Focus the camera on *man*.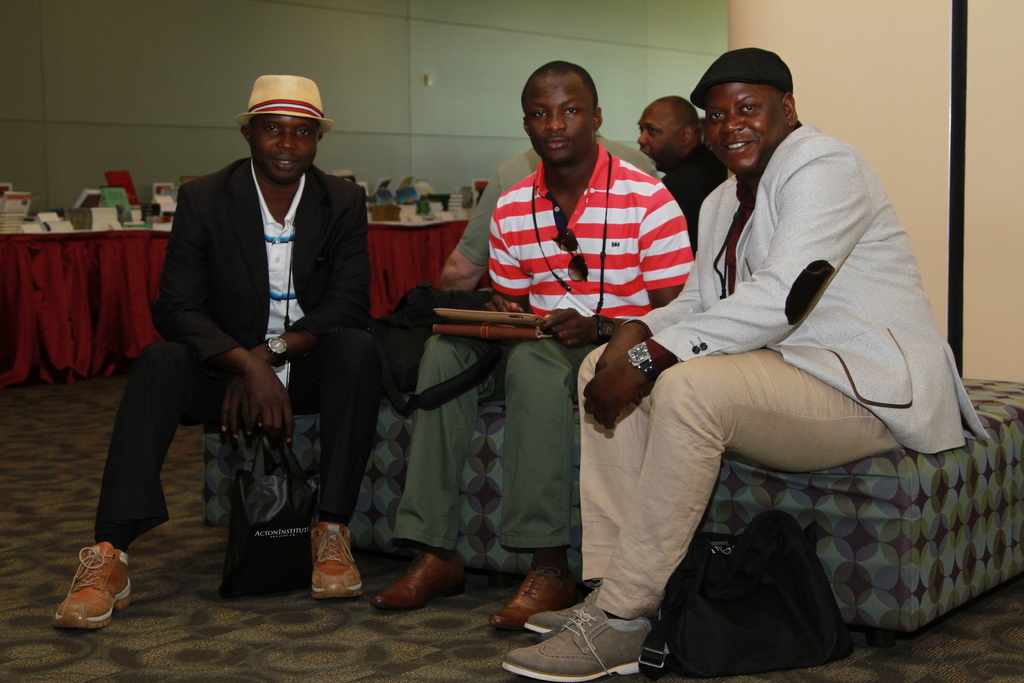
Focus region: pyautogui.locateOnScreen(49, 74, 374, 627).
